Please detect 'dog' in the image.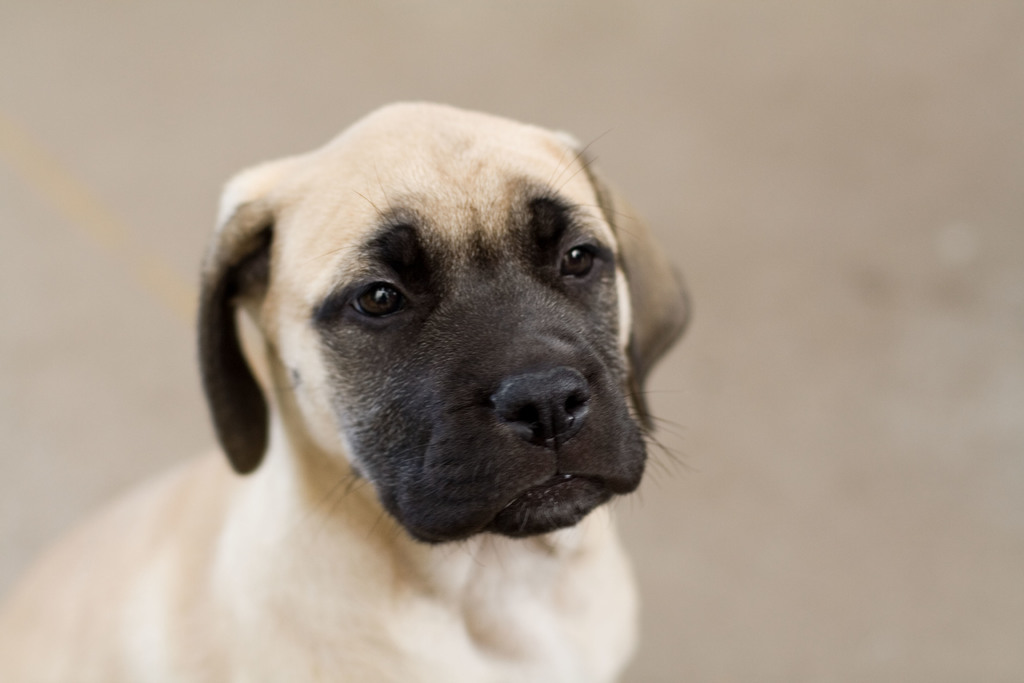
Rect(0, 100, 703, 682).
